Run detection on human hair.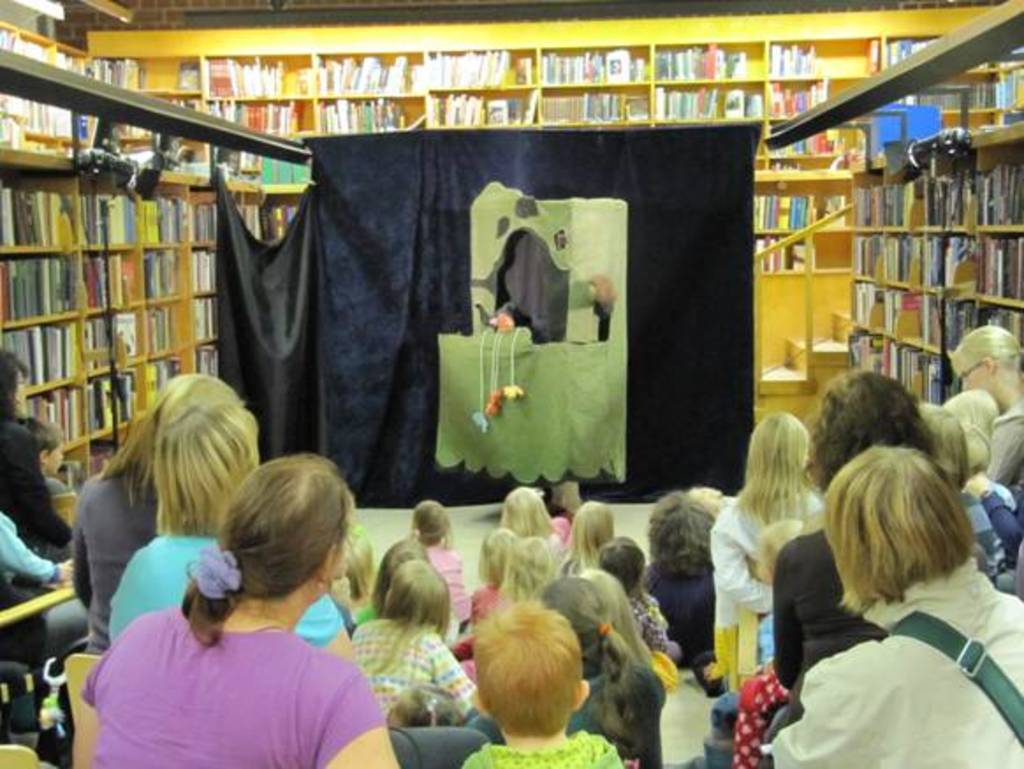
Result: [582,568,658,665].
